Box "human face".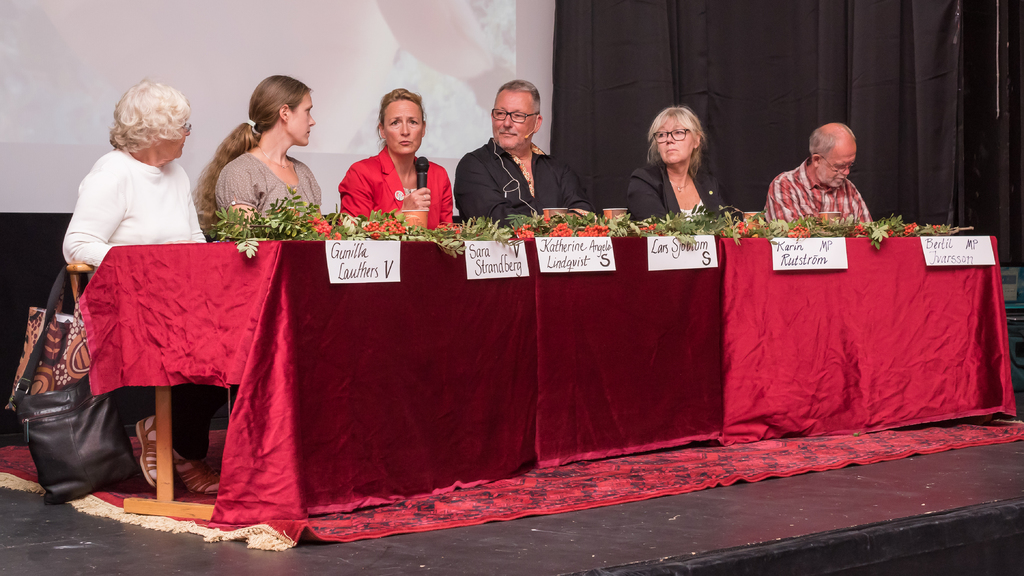
select_region(823, 137, 856, 191).
